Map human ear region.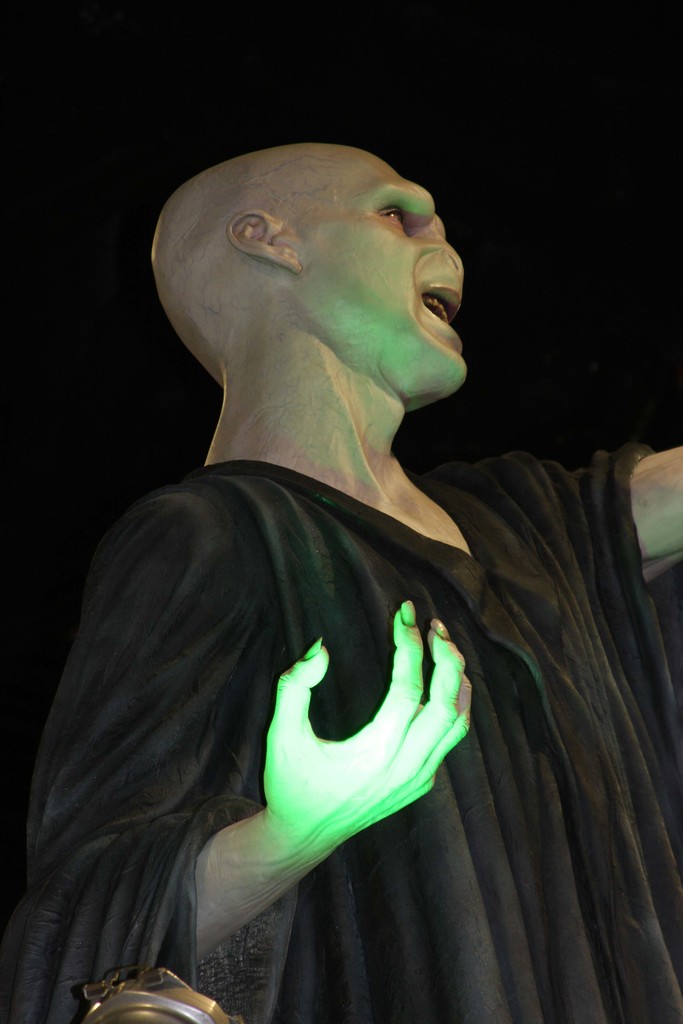
Mapped to select_region(231, 214, 295, 271).
